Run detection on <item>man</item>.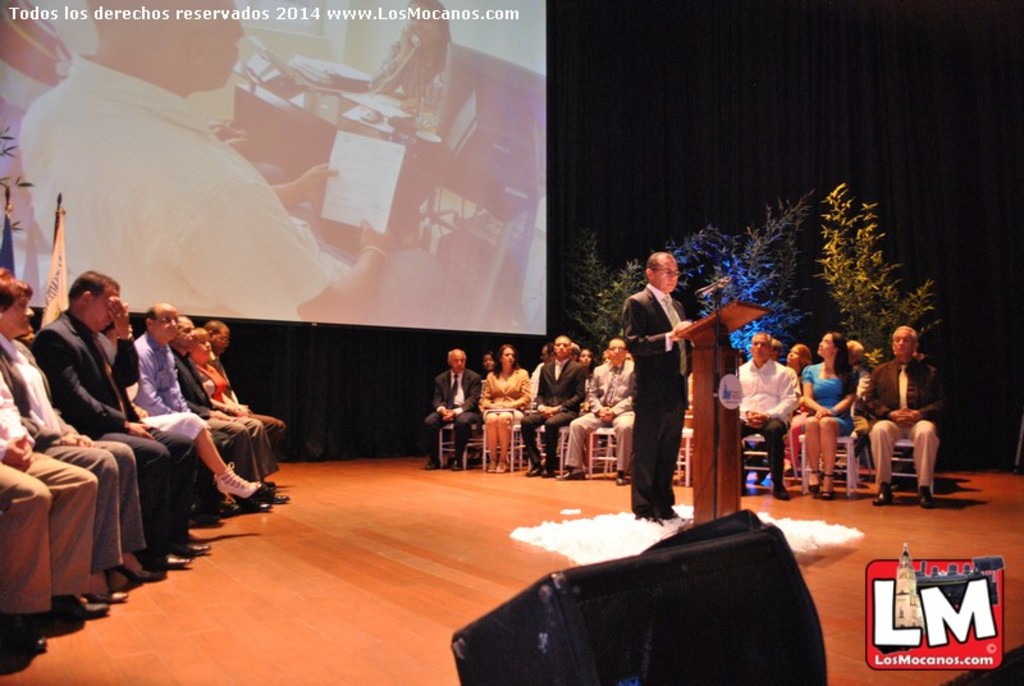
Result: bbox=[131, 302, 230, 516].
